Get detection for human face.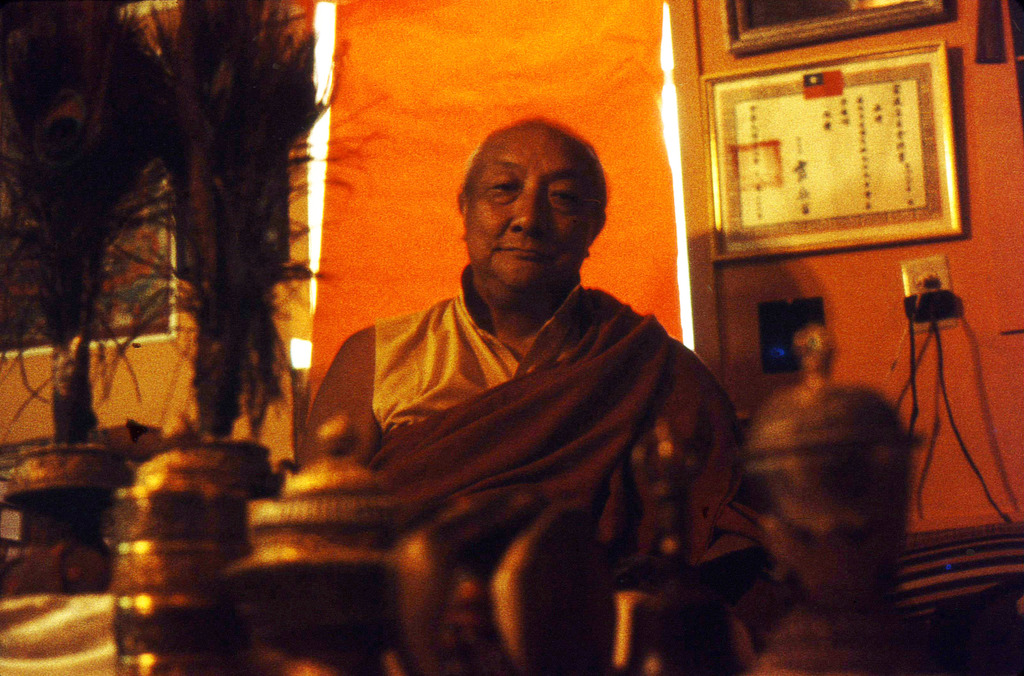
Detection: (x1=467, y1=130, x2=596, y2=289).
